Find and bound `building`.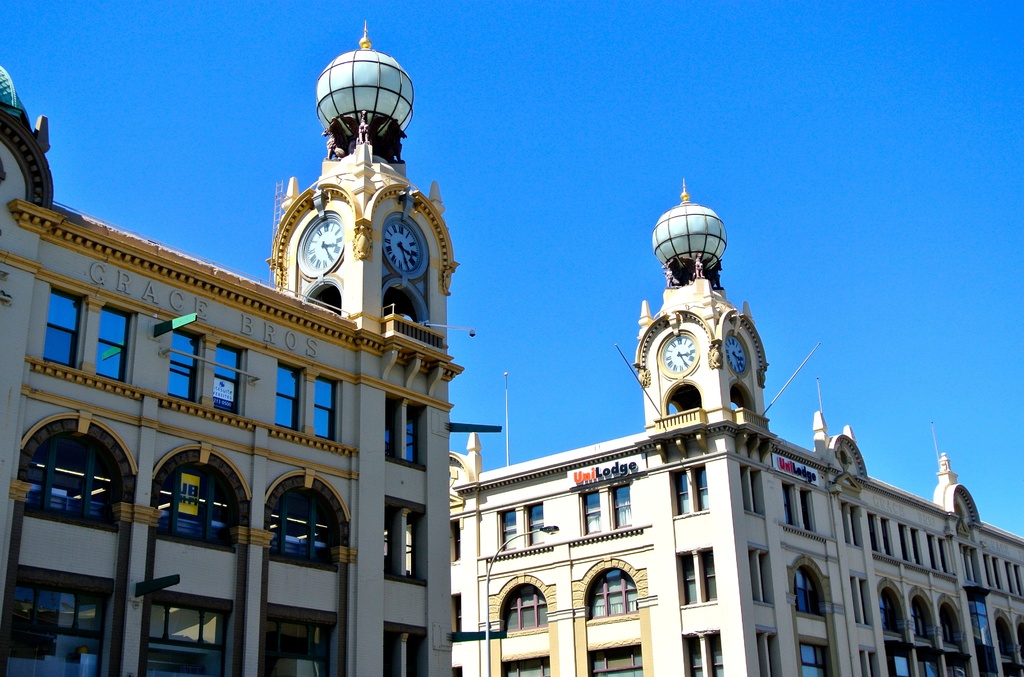
Bound: left=0, top=26, right=460, bottom=676.
